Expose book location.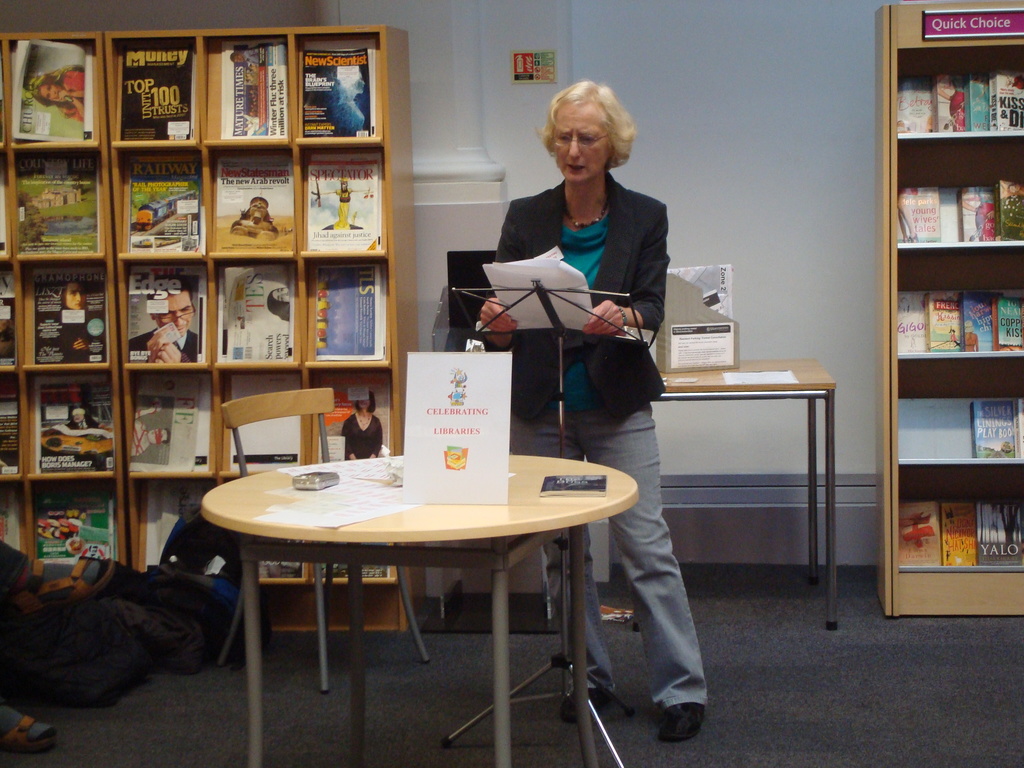
Exposed at Rect(119, 150, 204, 254).
